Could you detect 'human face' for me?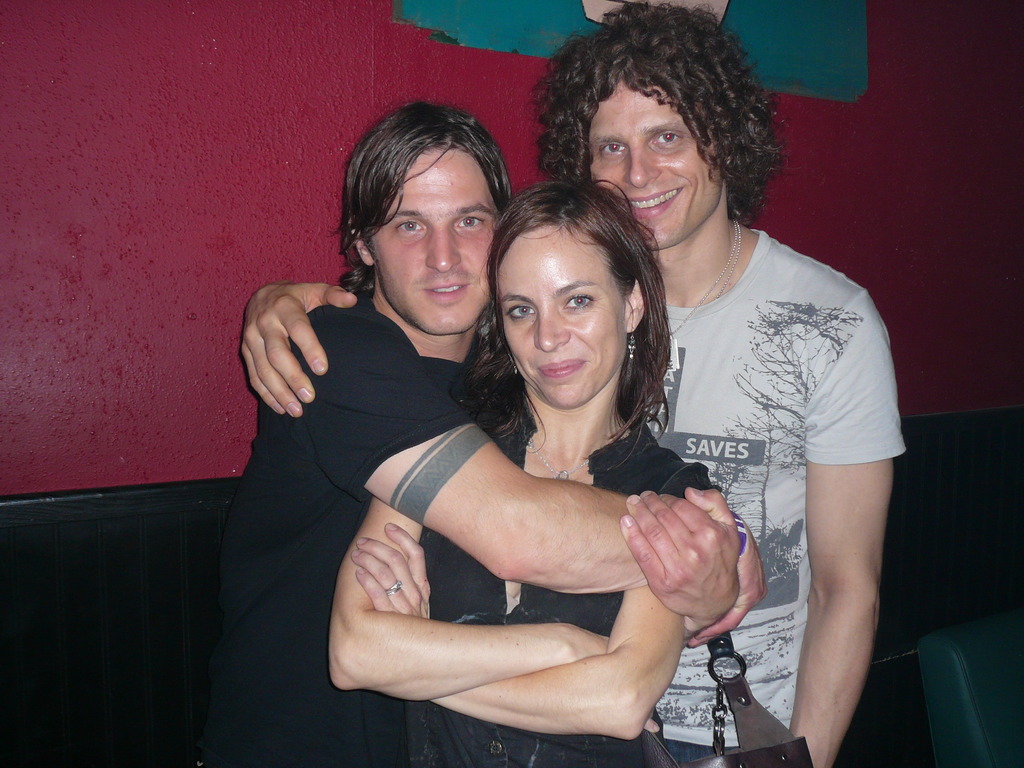
Detection result: 369, 141, 490, 337.
